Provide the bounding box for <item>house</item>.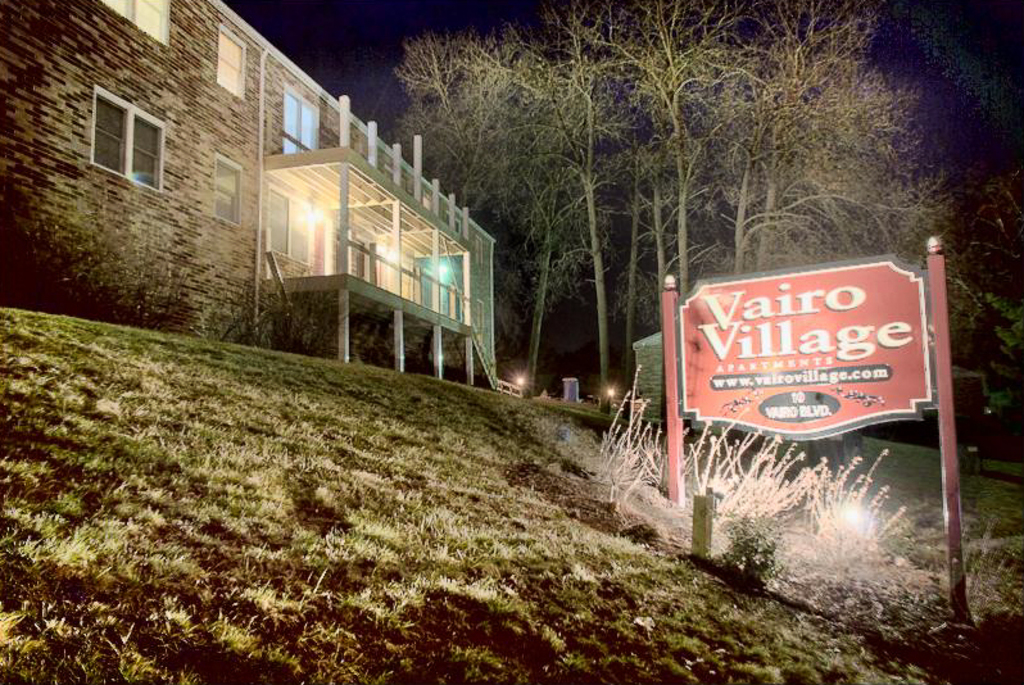
bbox=[36, 14, 520, 380].
